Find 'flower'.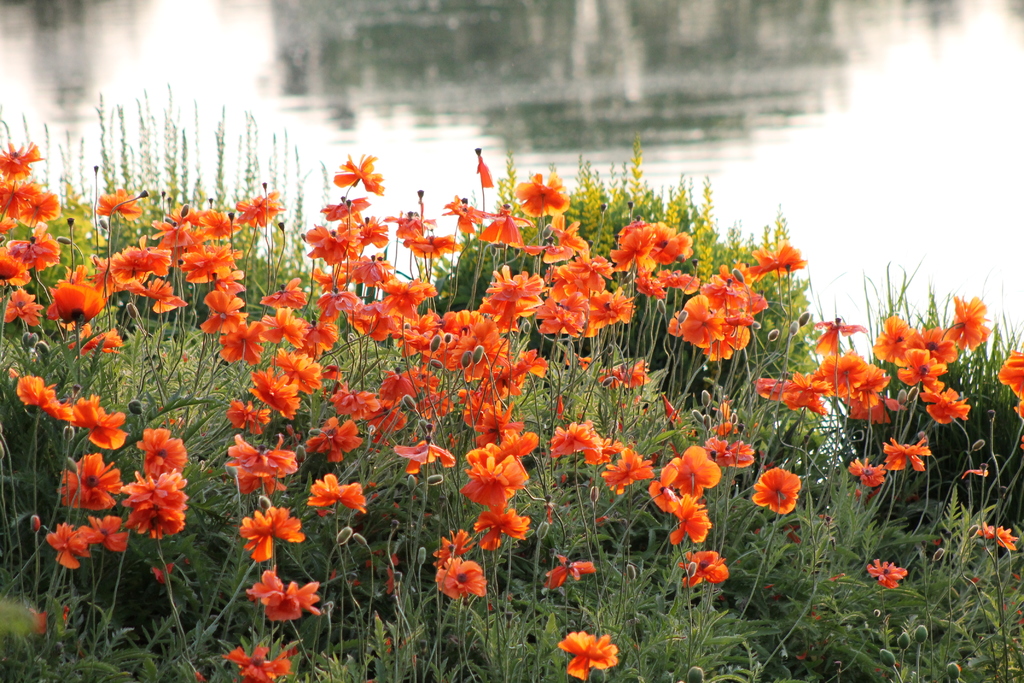
(105,247,173,281).
